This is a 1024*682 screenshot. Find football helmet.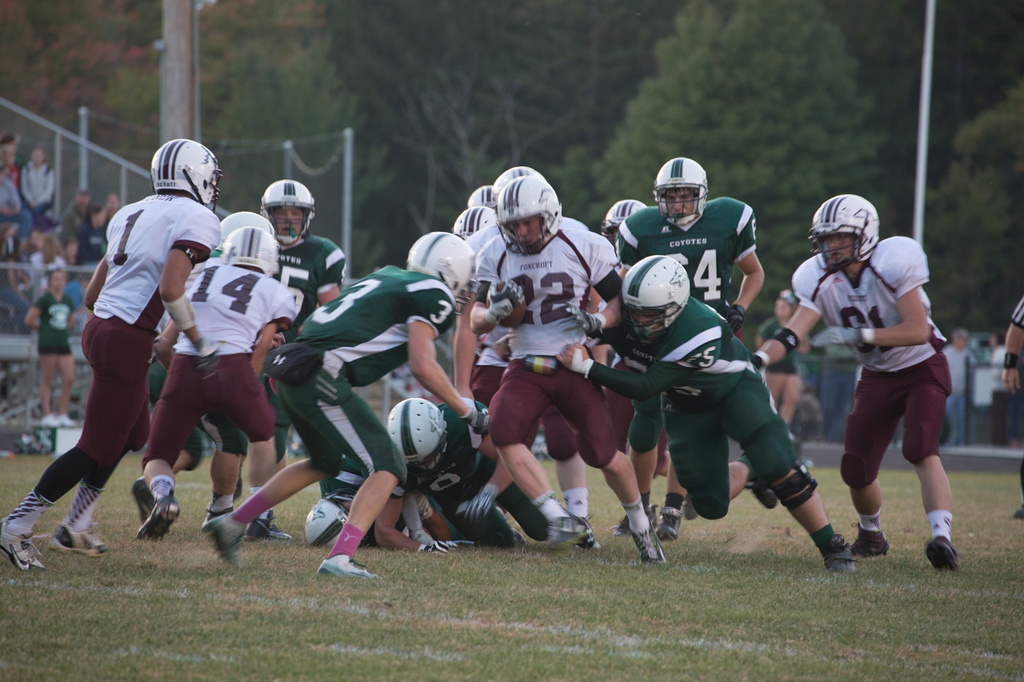
Bounding box: box=[493, 174, 567, 257].
